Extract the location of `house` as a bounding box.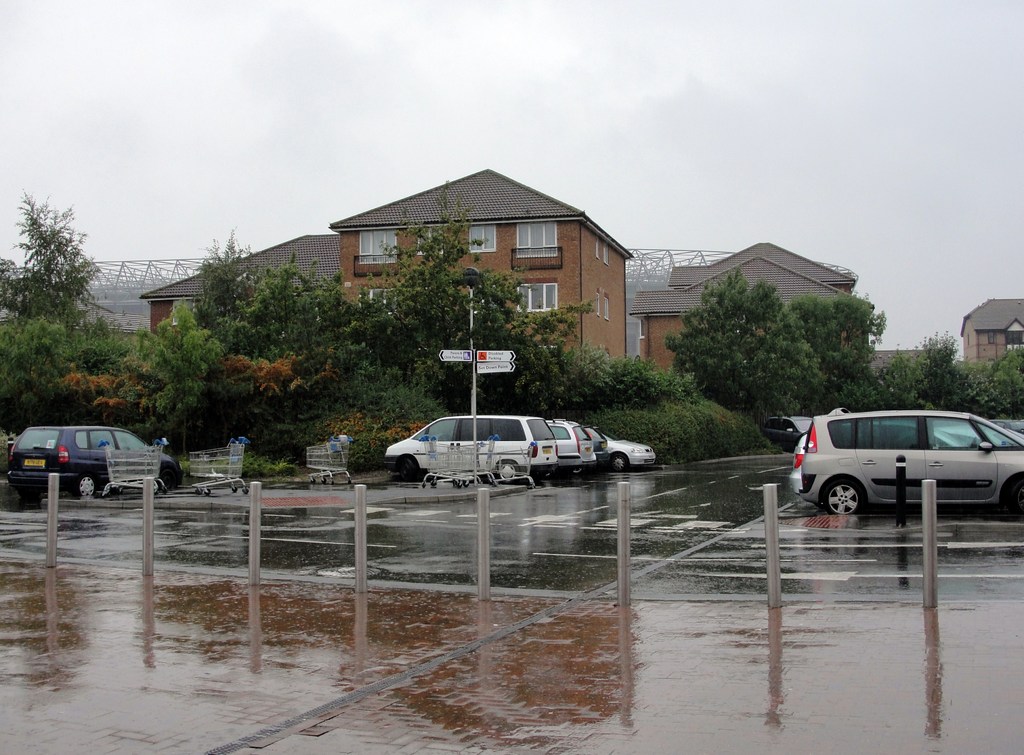
[left=960, top=296, right=1023, bottom=379].
